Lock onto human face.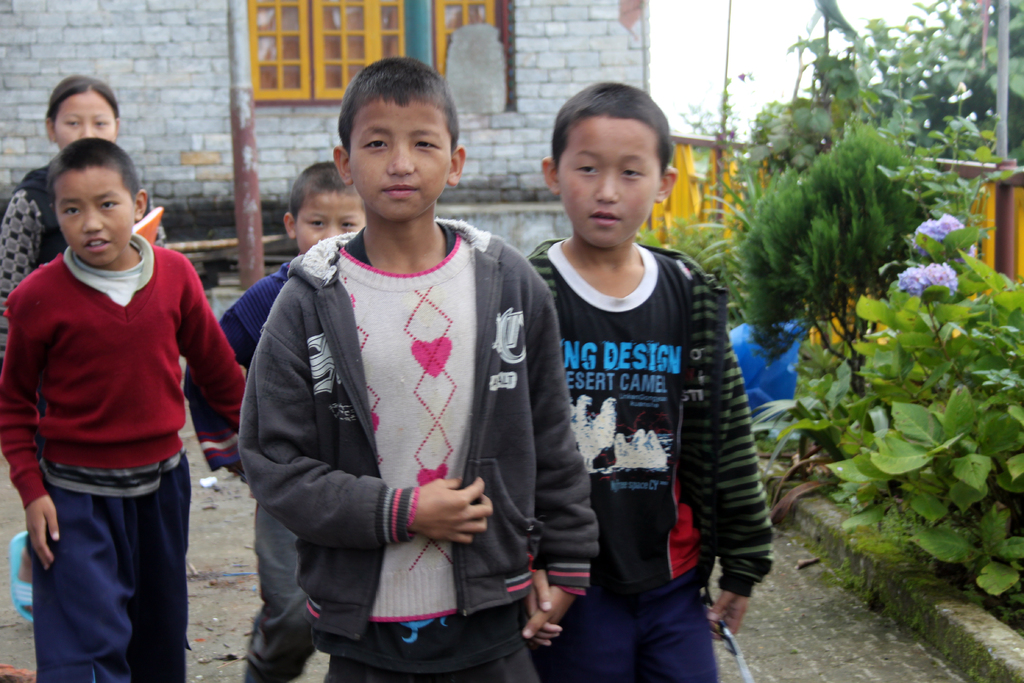
Locked: {"left": 296, "top": 197, "right": 364, "bottom": 252}.
